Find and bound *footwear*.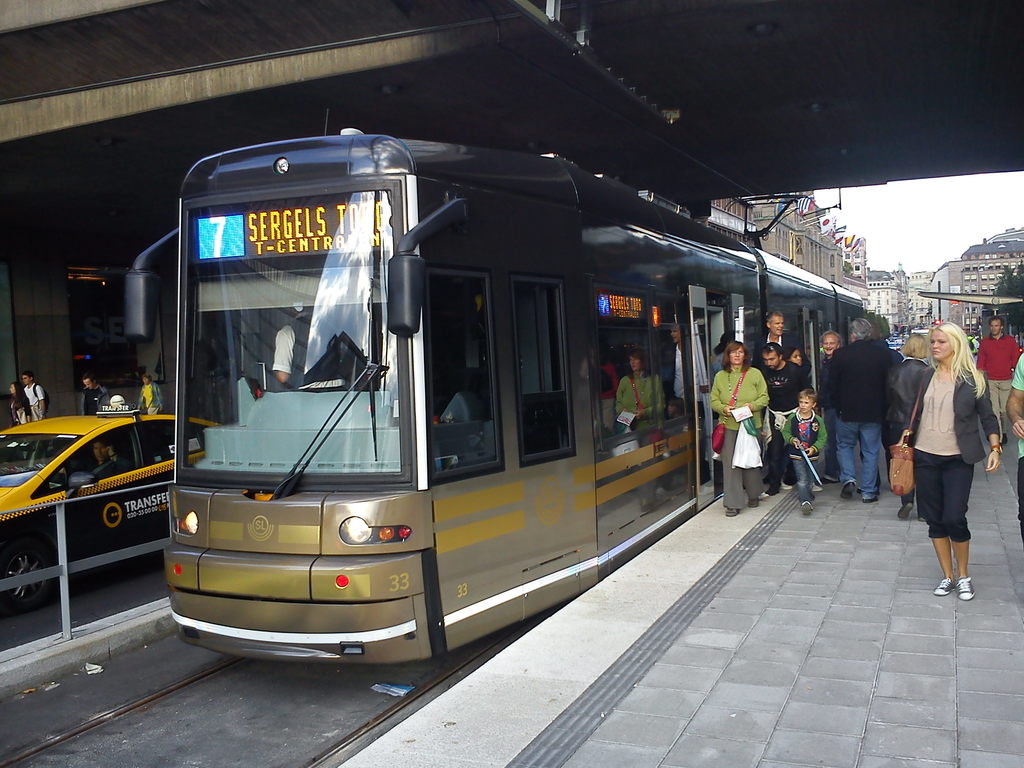
Bound: l=861, t=495, r=877, b=506.
